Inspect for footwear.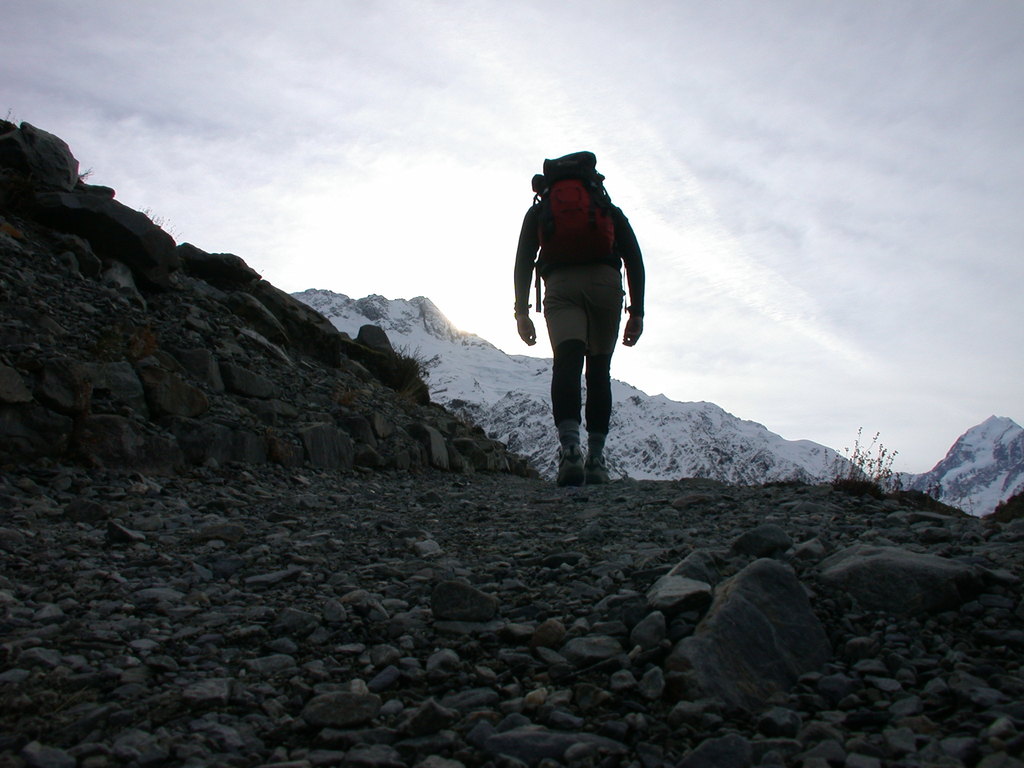
Inspection: [left=582, top=449, right=612, bottom=484].
